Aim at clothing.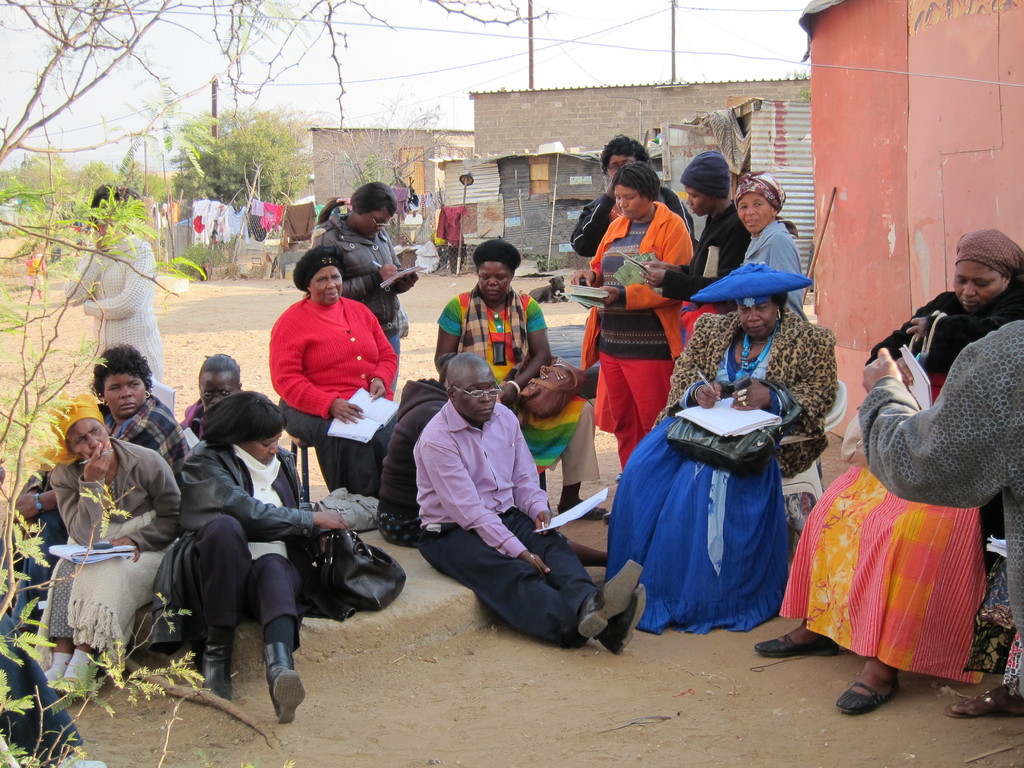
Aimed at (30,256,45,294).
